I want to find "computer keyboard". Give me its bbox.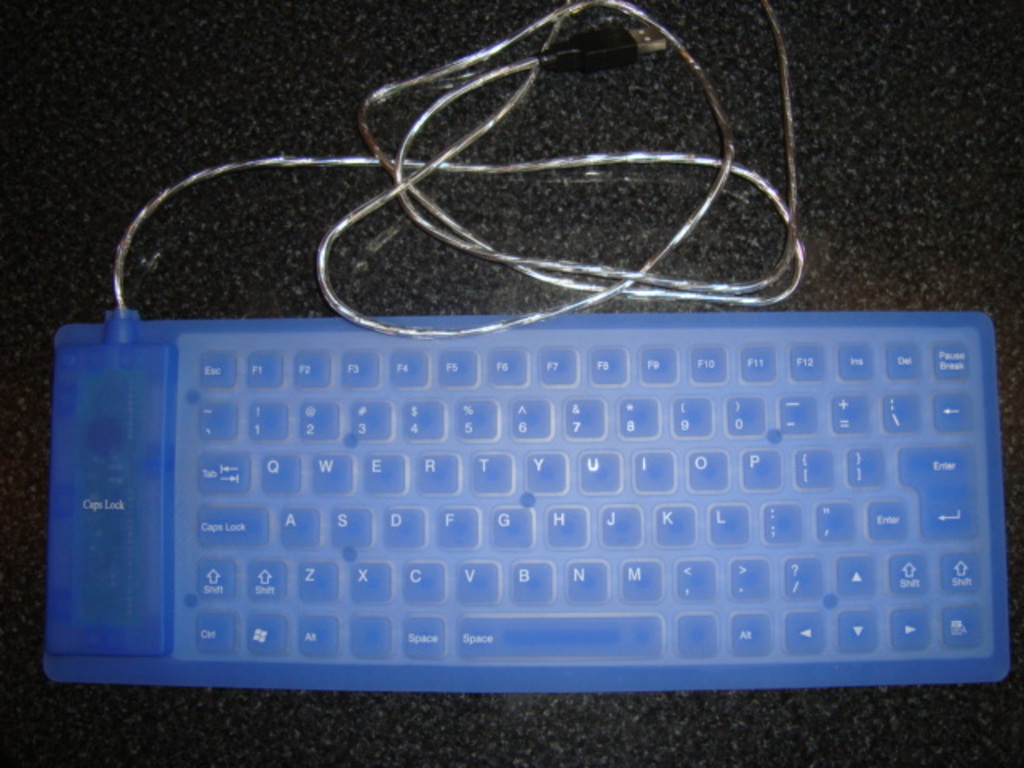
bbox=(43, 307, 1014, 694).
